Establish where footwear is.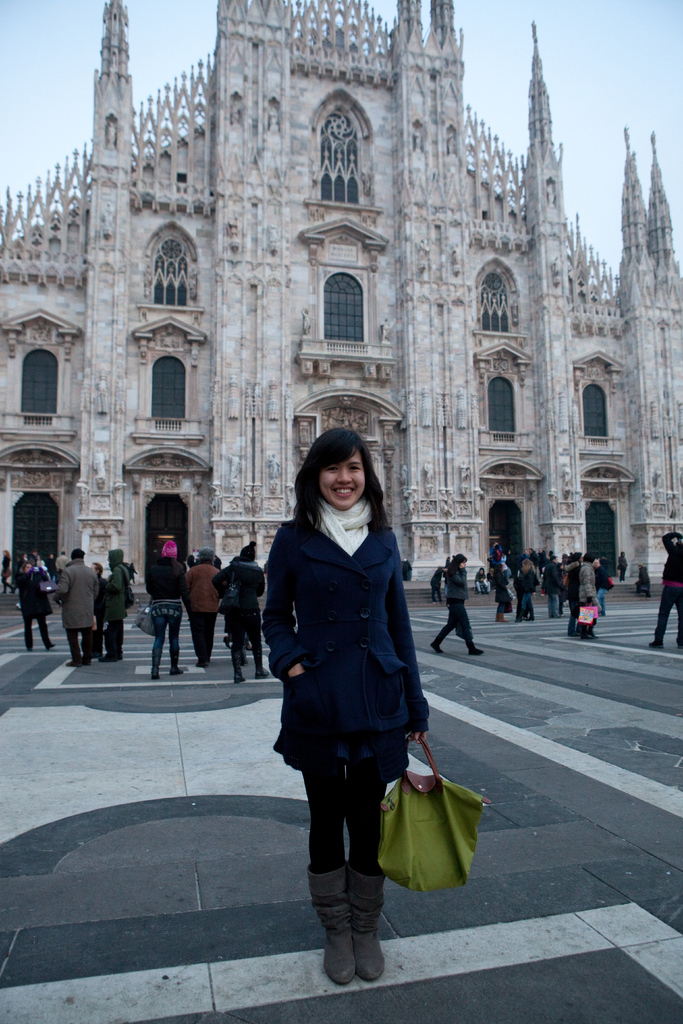
Established at BBox(47, 642, 54, 651).
